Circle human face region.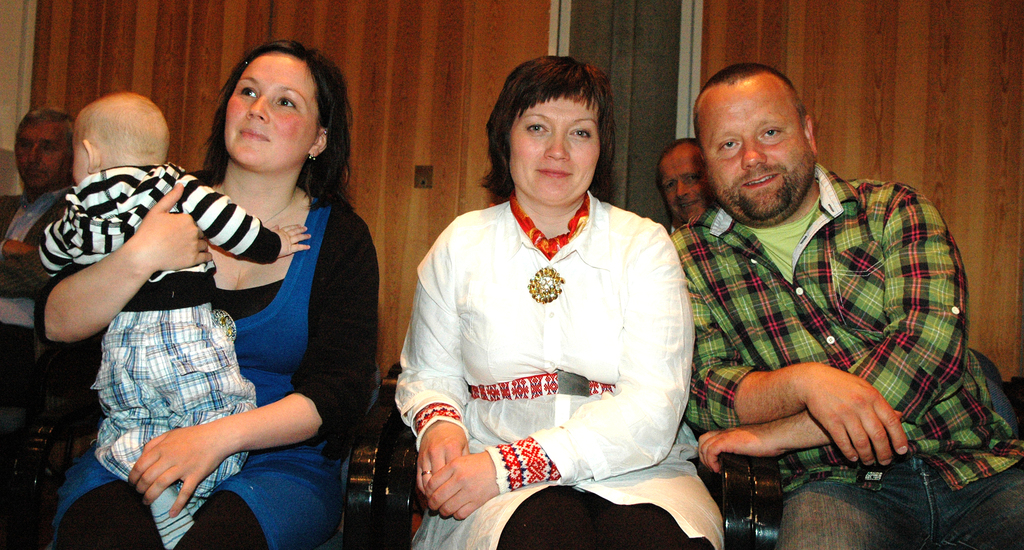
Region: (left=658, top=151, right=705, bottom=219).
